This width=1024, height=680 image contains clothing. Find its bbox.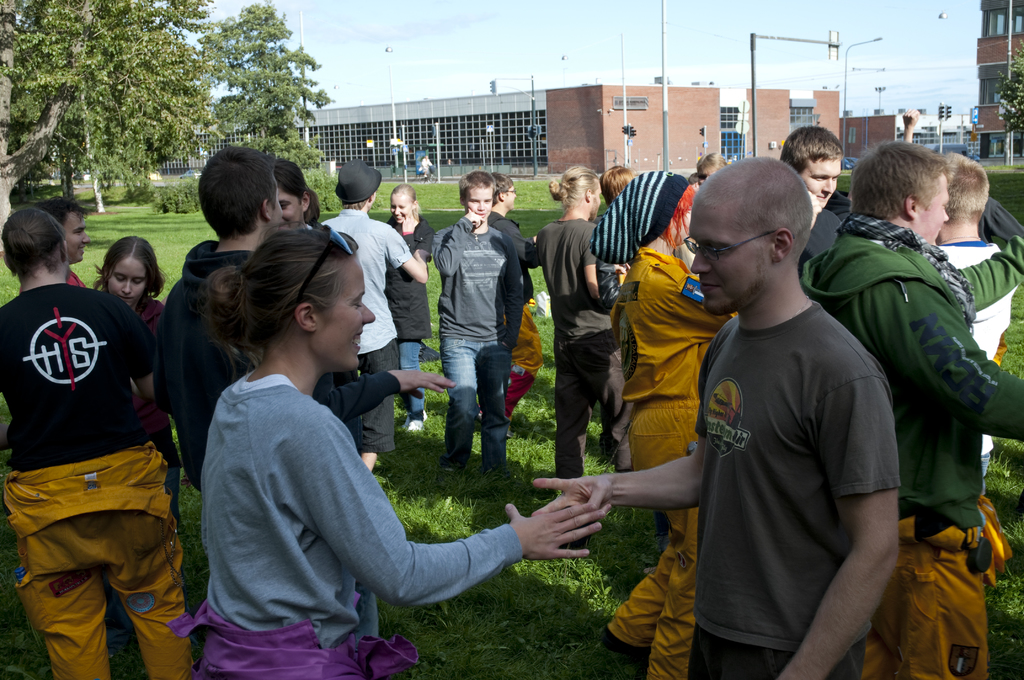
(328, 215, 419, 460).
